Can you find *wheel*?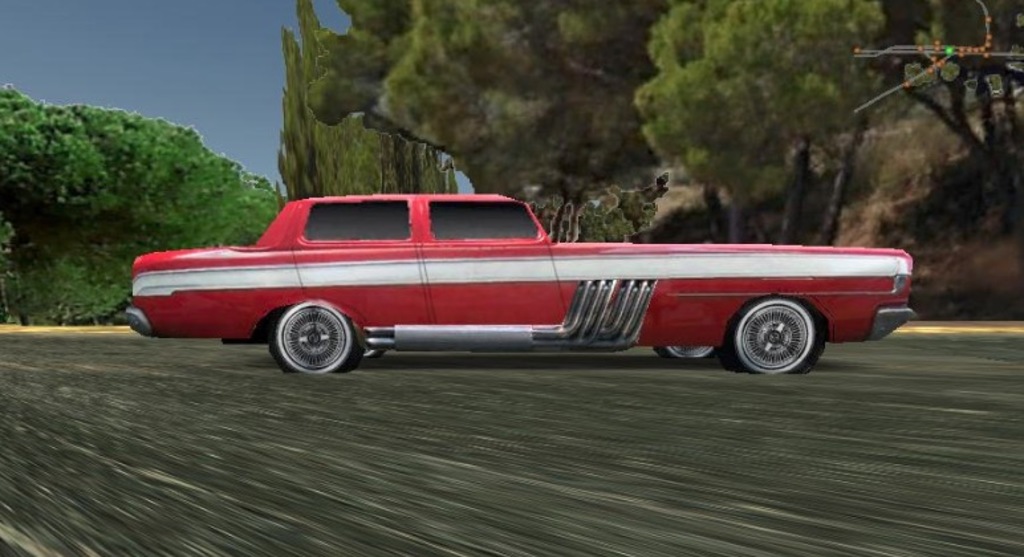
Yes, bounding box: 723/296/828/375.
